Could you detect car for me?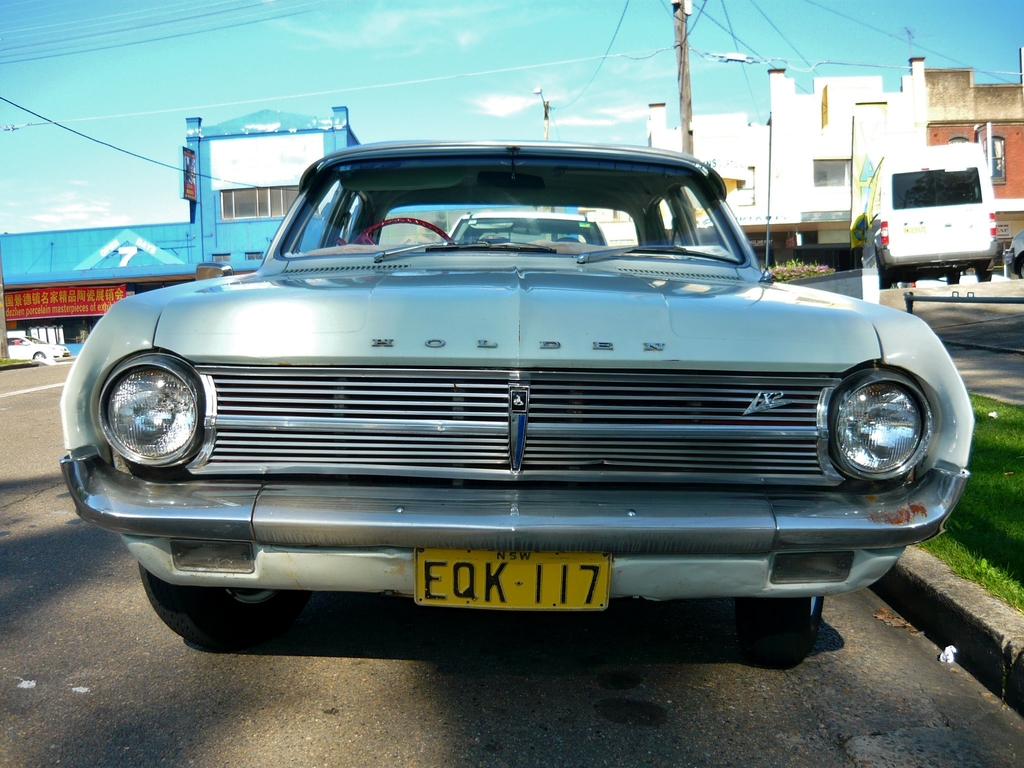
Detection result: x1=8 y1=336 x2=67 y2=360.
